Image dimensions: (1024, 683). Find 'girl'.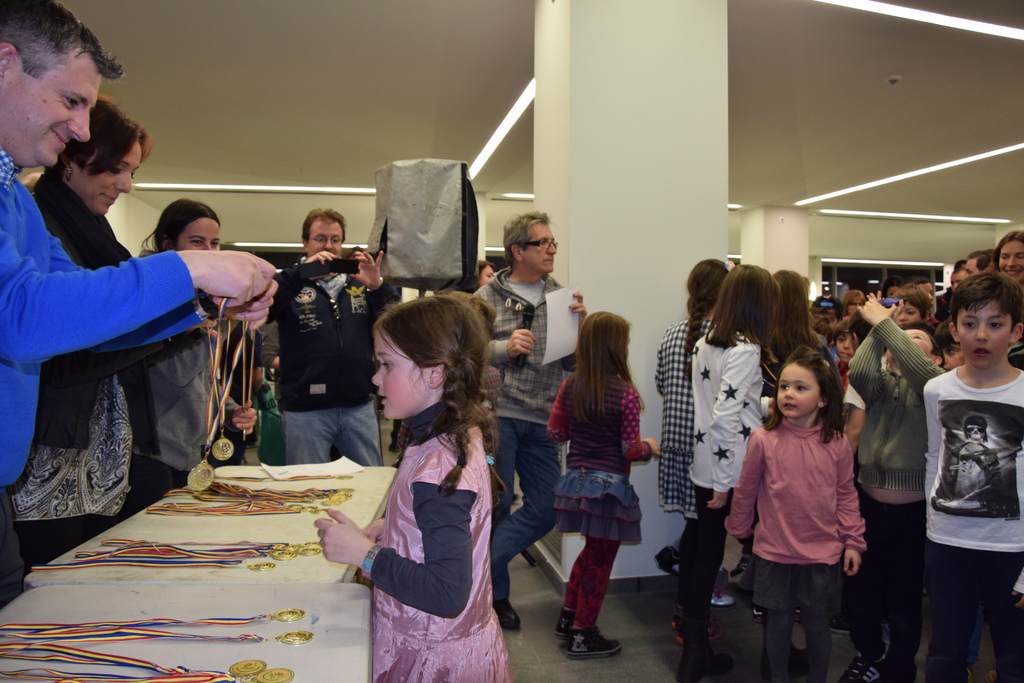
locate(550, 312, 663, 658).
